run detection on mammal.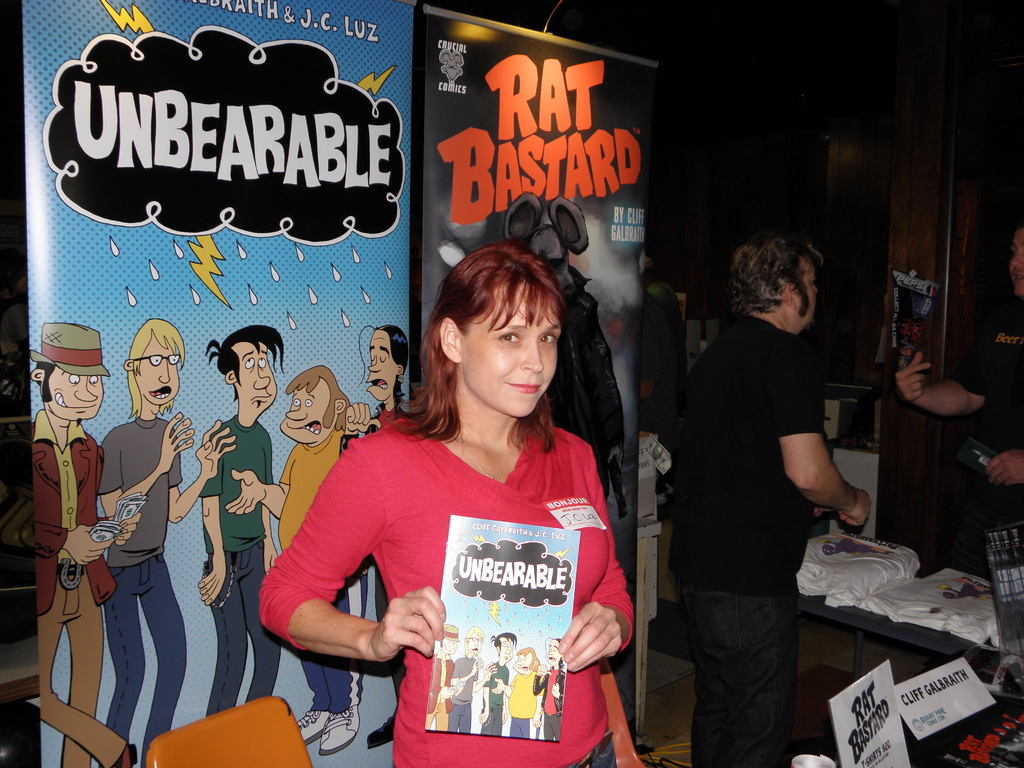
Result: region(493, 648, 542, 739).
